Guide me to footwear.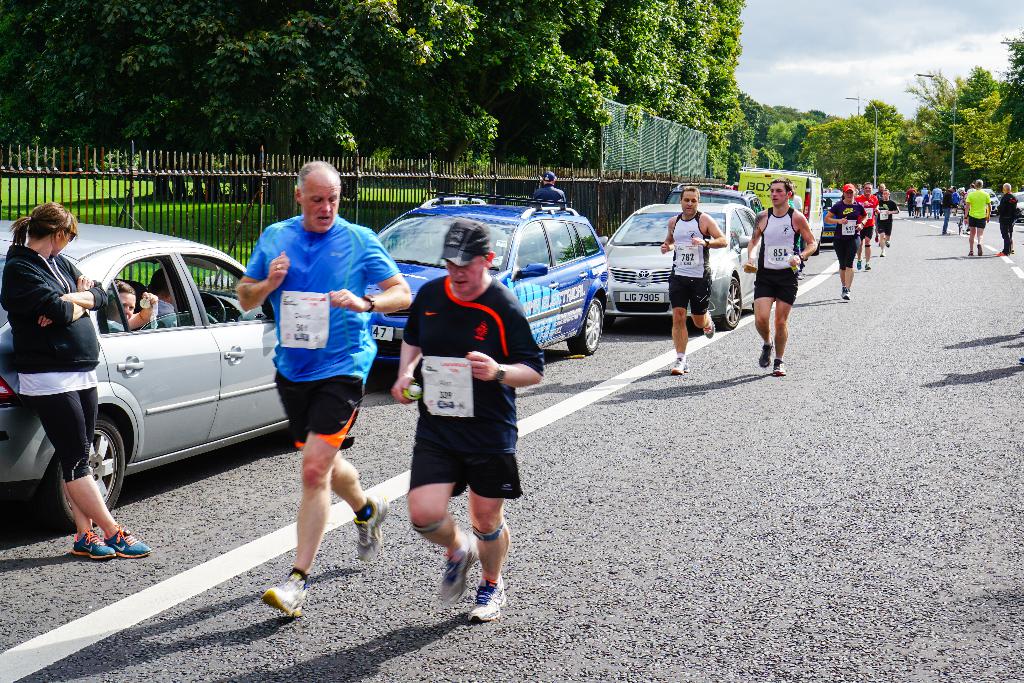
Guidance: 464,572,508,622.
